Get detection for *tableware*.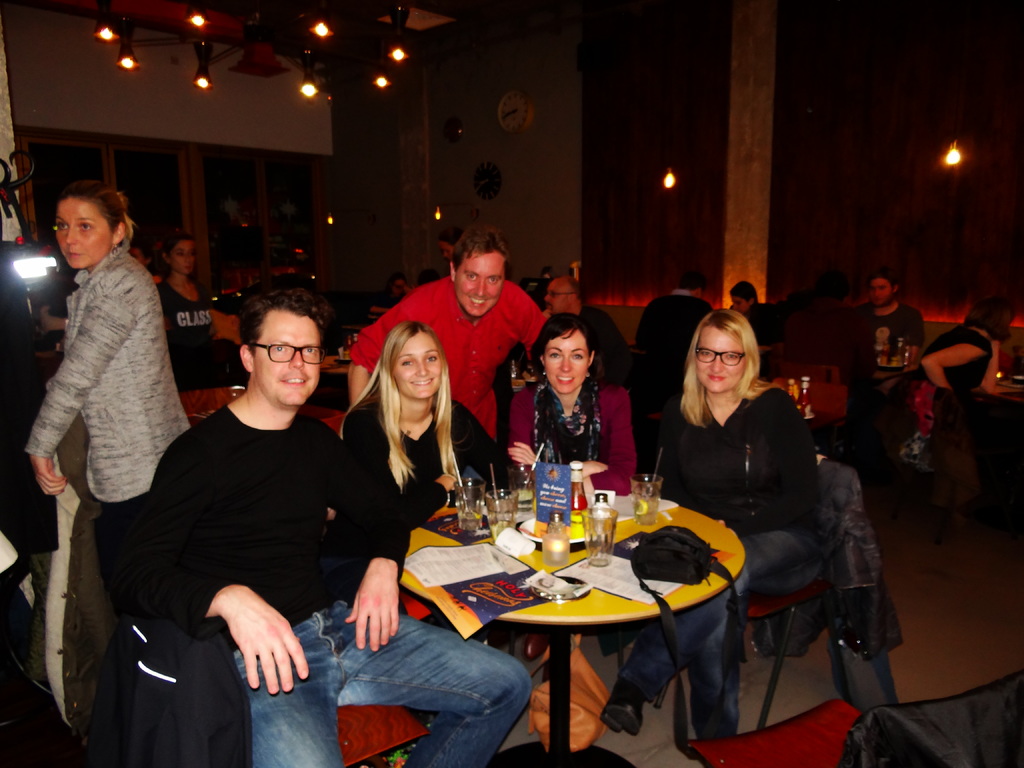
Detection: <region>486, 485, 518, 540</region>.
